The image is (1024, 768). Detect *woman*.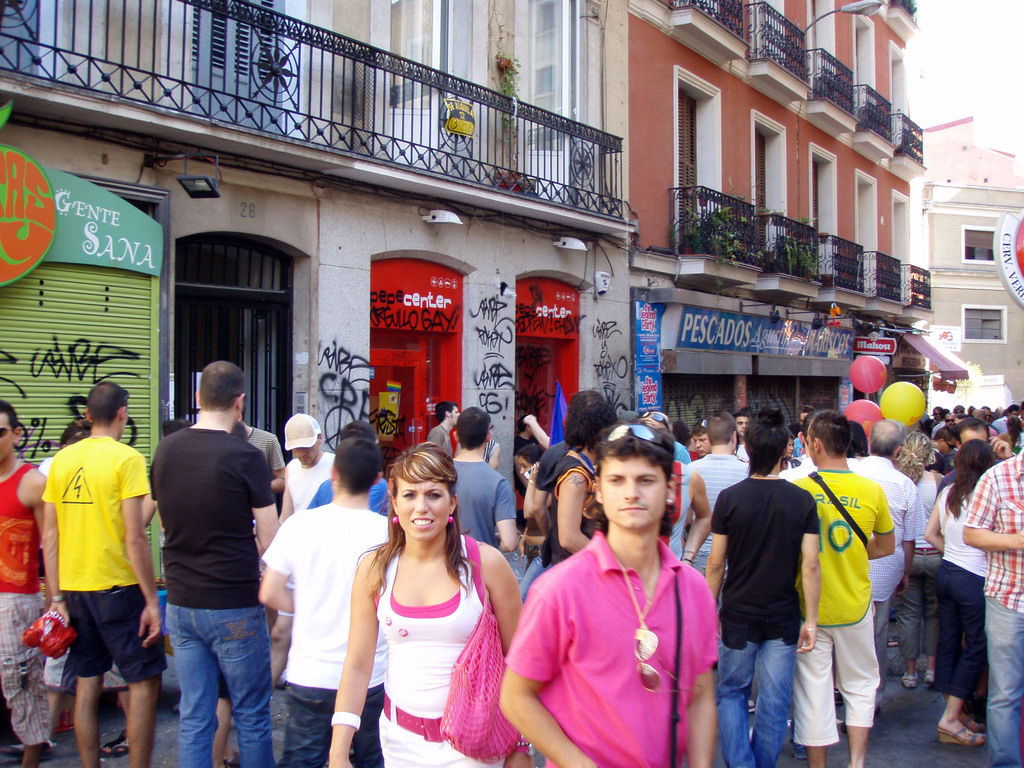
Detection: left=335, top=433, right=513, bottom=762.
